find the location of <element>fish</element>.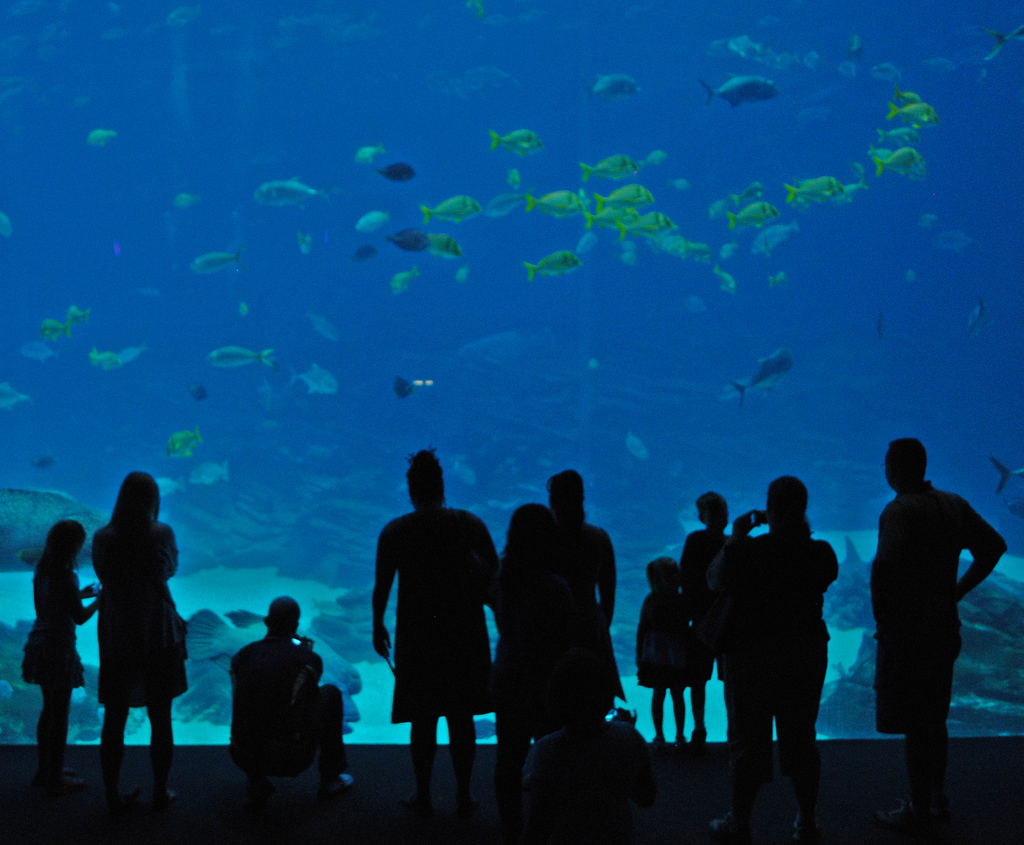
Location: <box>891,127,927,147</box>.
